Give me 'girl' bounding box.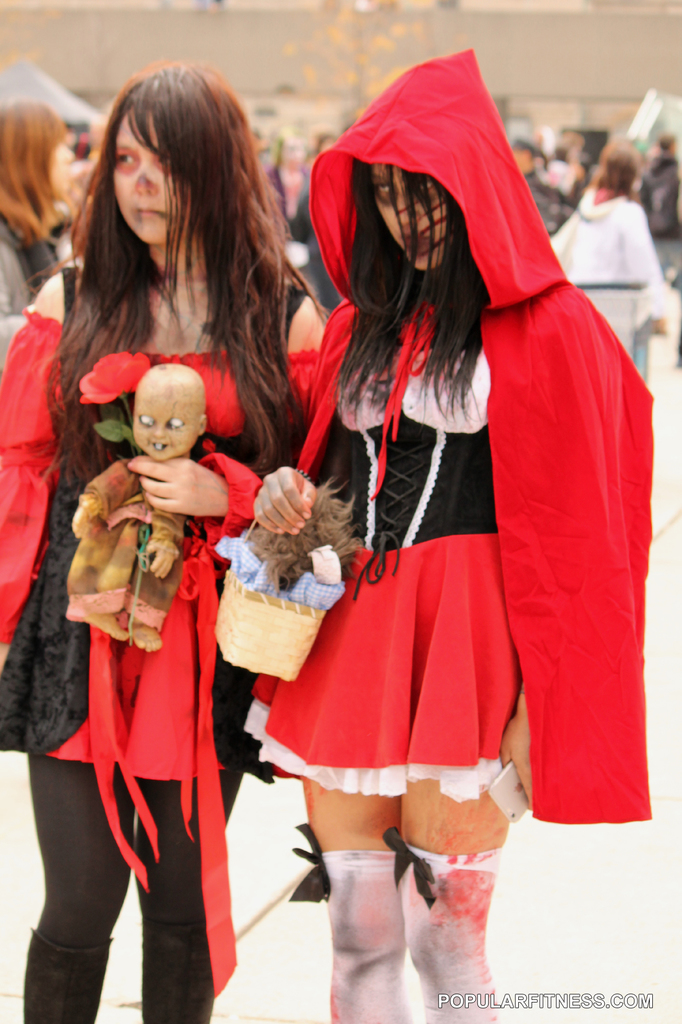
box=[0, 57, 337, 1023].
